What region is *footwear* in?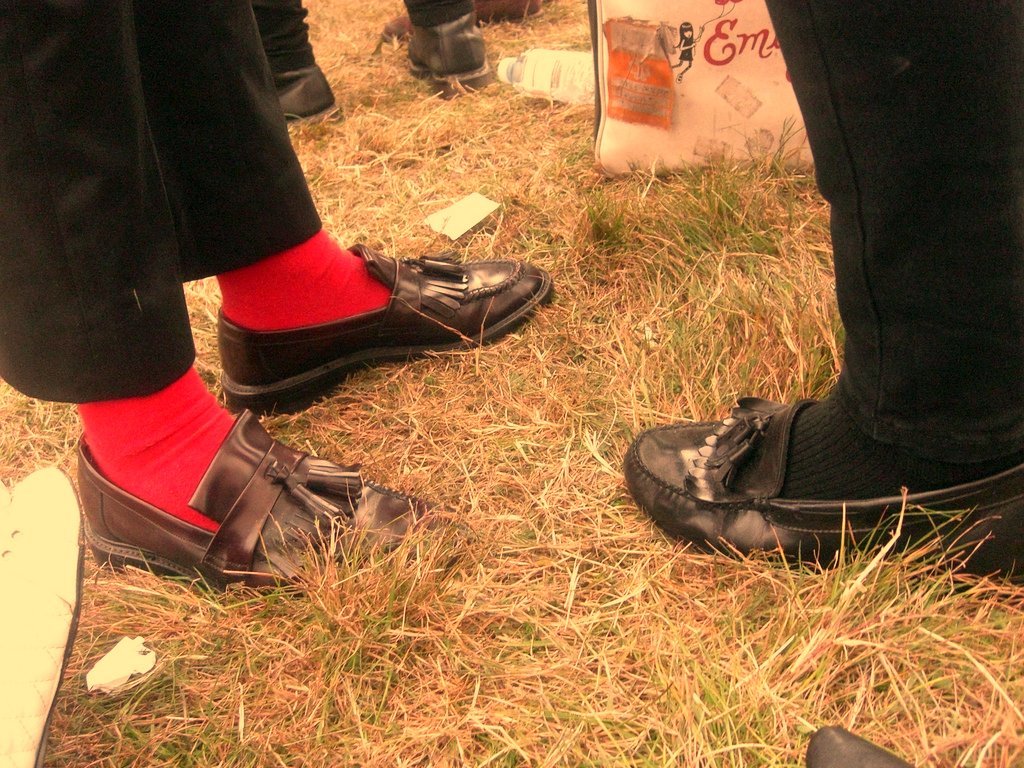
detection(484, 0, 560, 27).
